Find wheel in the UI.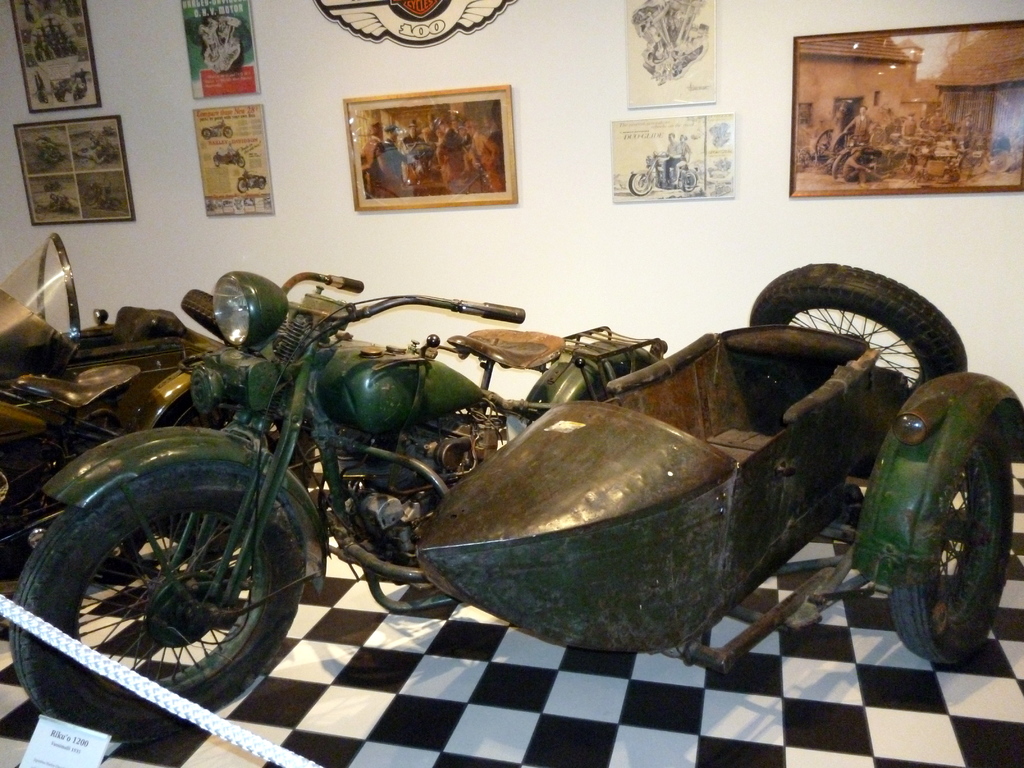
UI element at {"left": 626, "top": 171, "right": 651, "bottom": 193}.
